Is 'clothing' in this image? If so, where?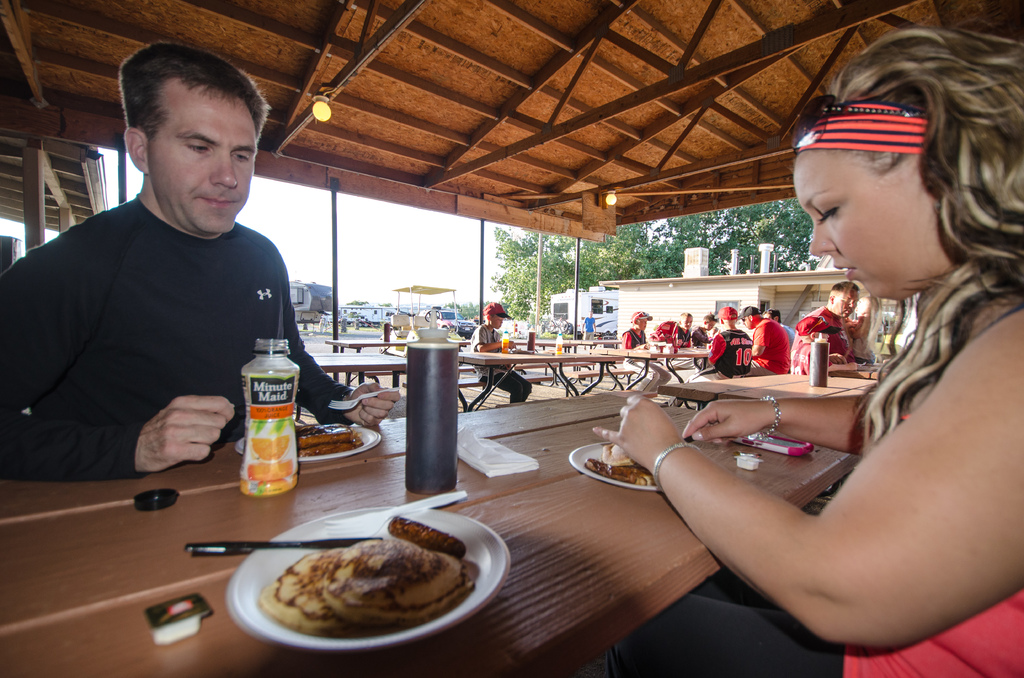
Yes, at bbox=[465, 323, 533, 404].
